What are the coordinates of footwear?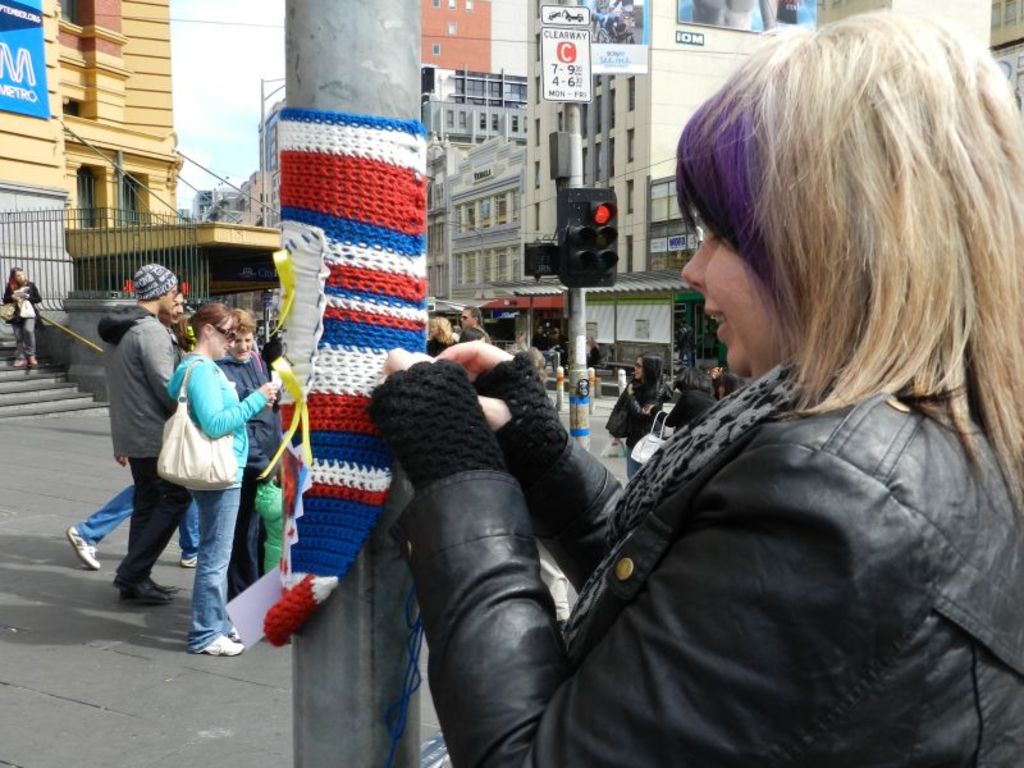
region(198, 630, 242, 663).
